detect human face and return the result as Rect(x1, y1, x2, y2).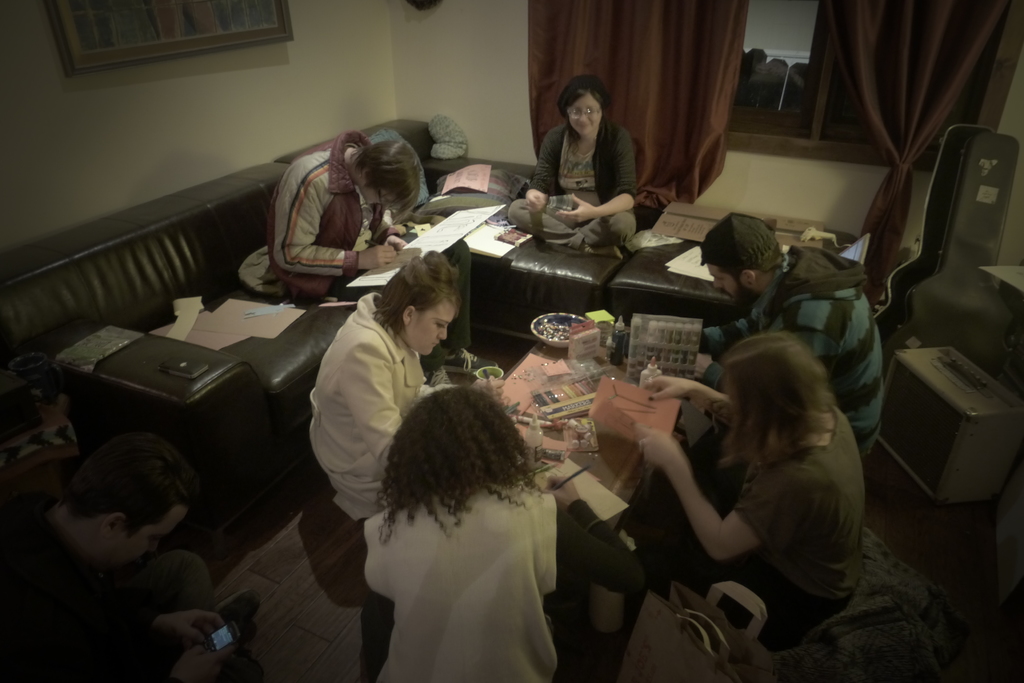
Rect(407, 304, 456, 360).
